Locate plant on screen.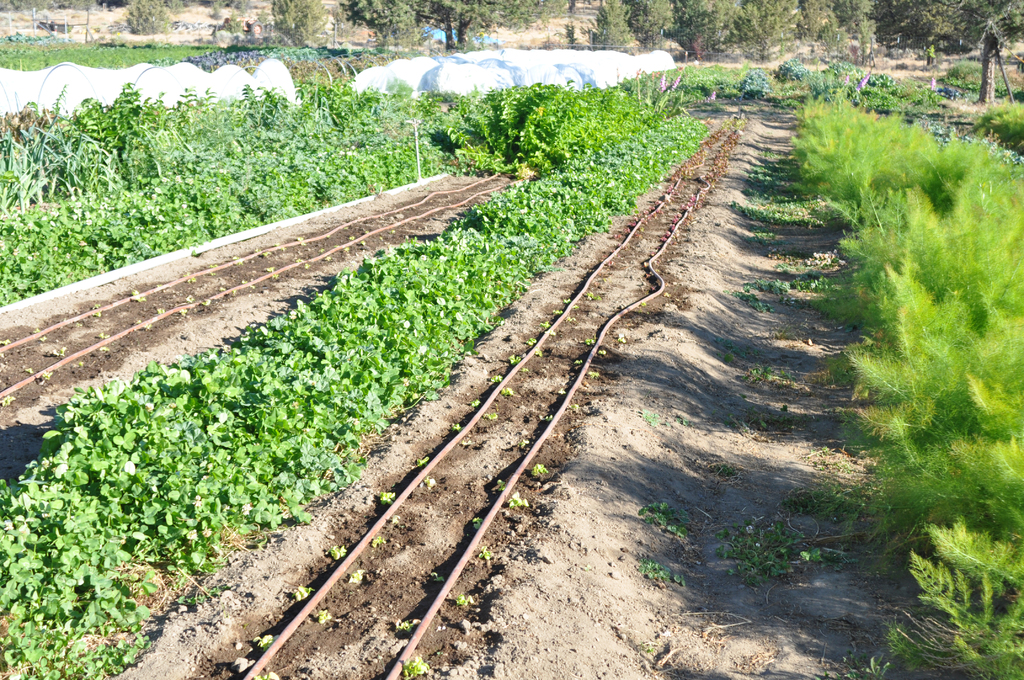
On screen at [468, 398, 478, 409].
